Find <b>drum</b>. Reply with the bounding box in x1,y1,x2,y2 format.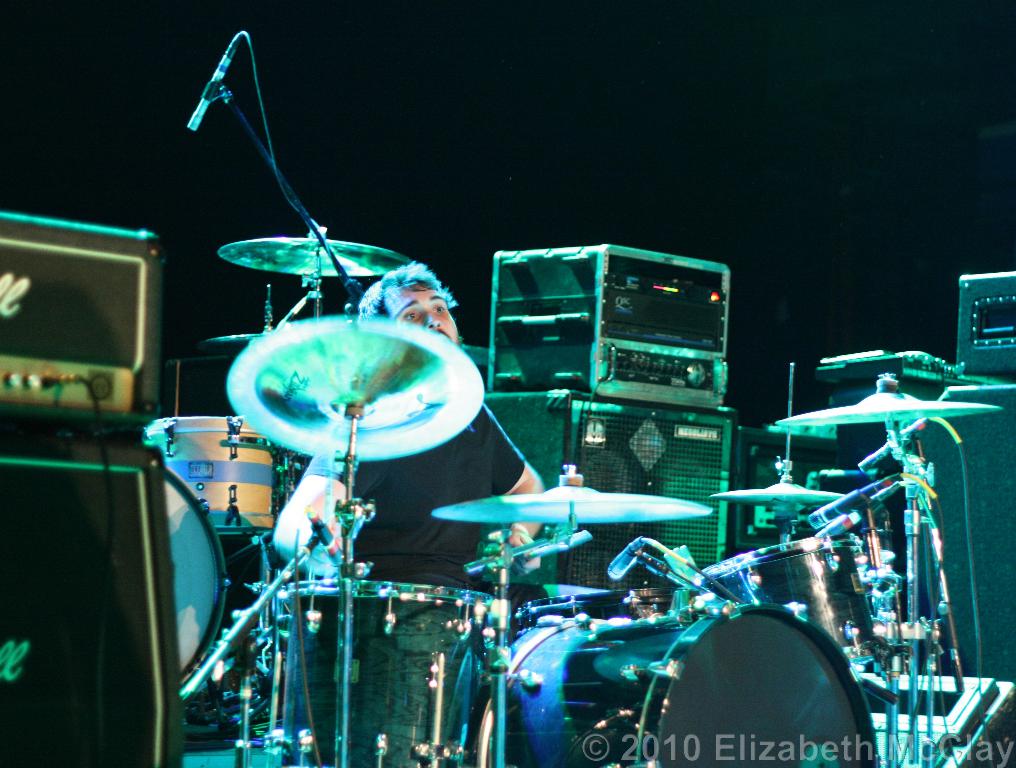
461,600,880,767.
